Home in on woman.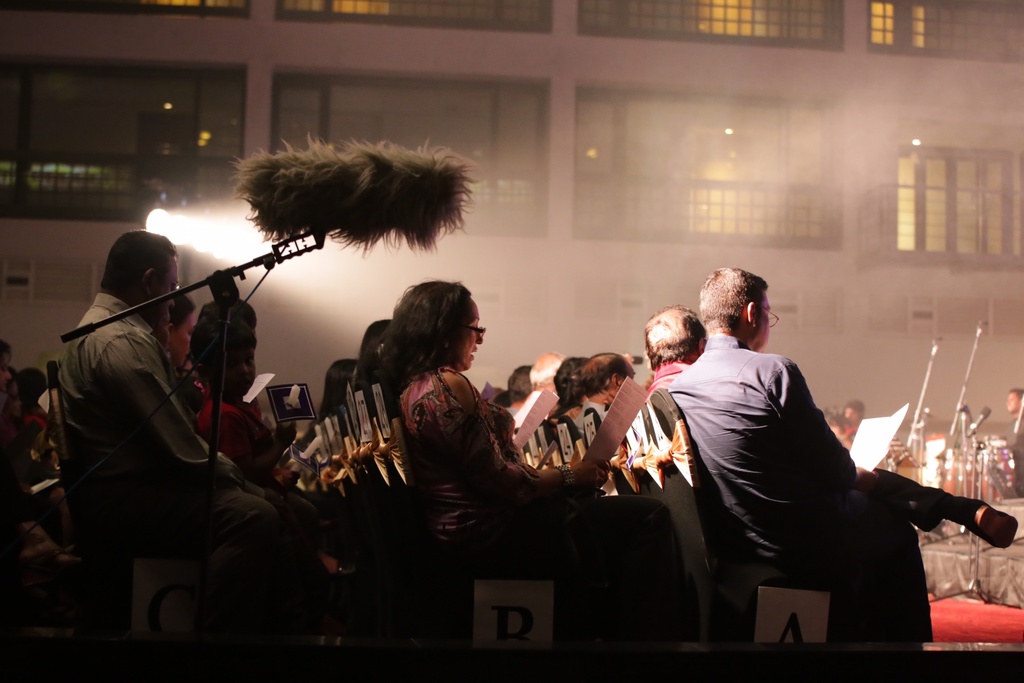
Homed in at locate(164, 292, 205, 410).
